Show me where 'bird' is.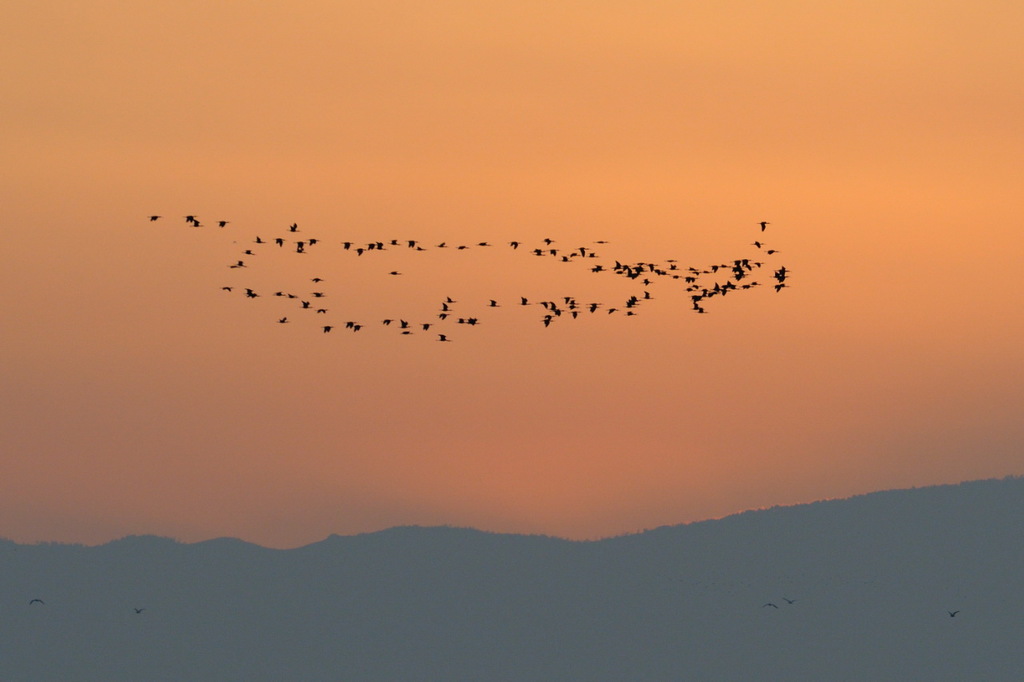
'bird' is at select_region(595, 239, 608, 245).
